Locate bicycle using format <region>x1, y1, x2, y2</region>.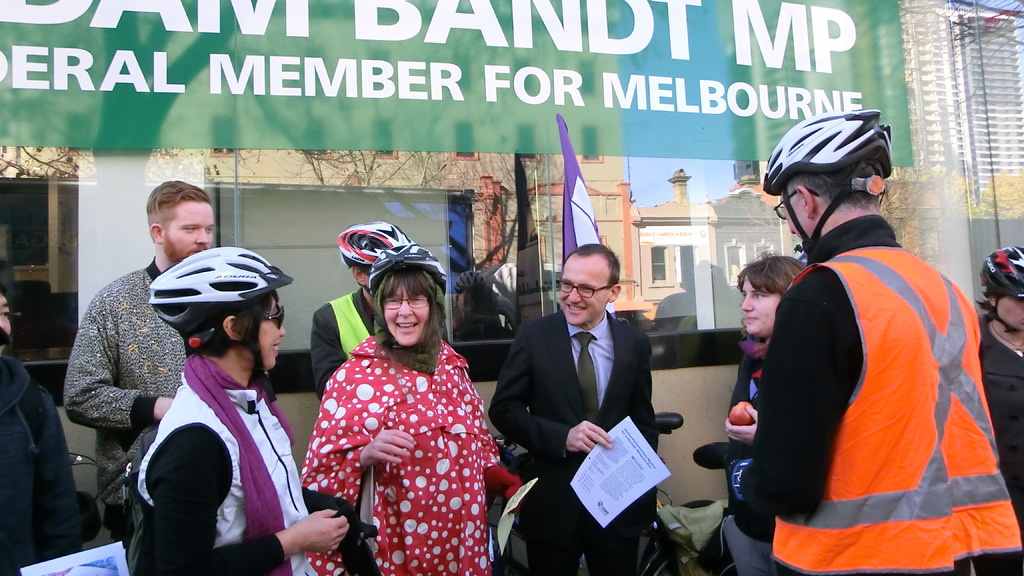
<region>489, 404, 735, 575</region>.
